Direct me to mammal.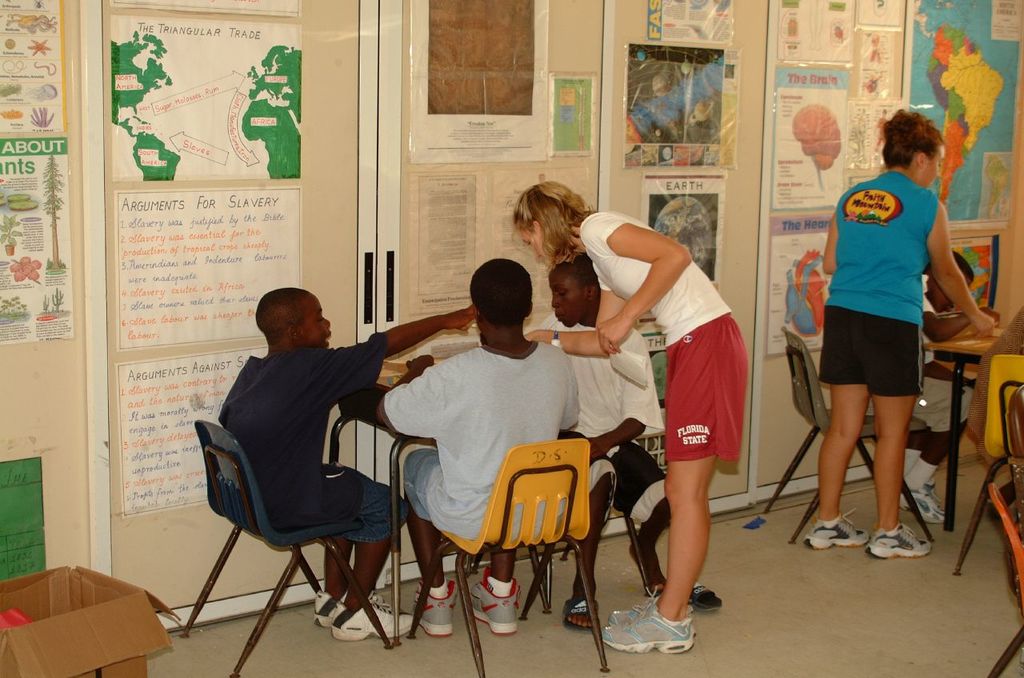
Direction: select_region(510, 181, 752, 651).
